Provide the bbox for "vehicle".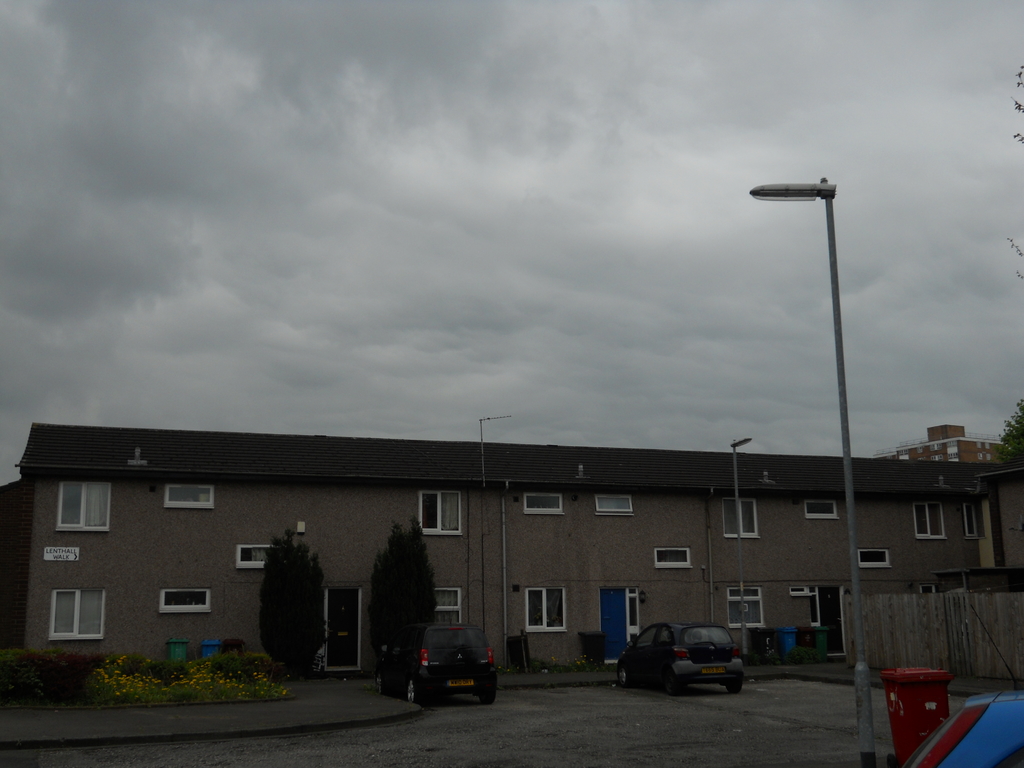
<bbox>402, 630, 493, 710</bbox>.
